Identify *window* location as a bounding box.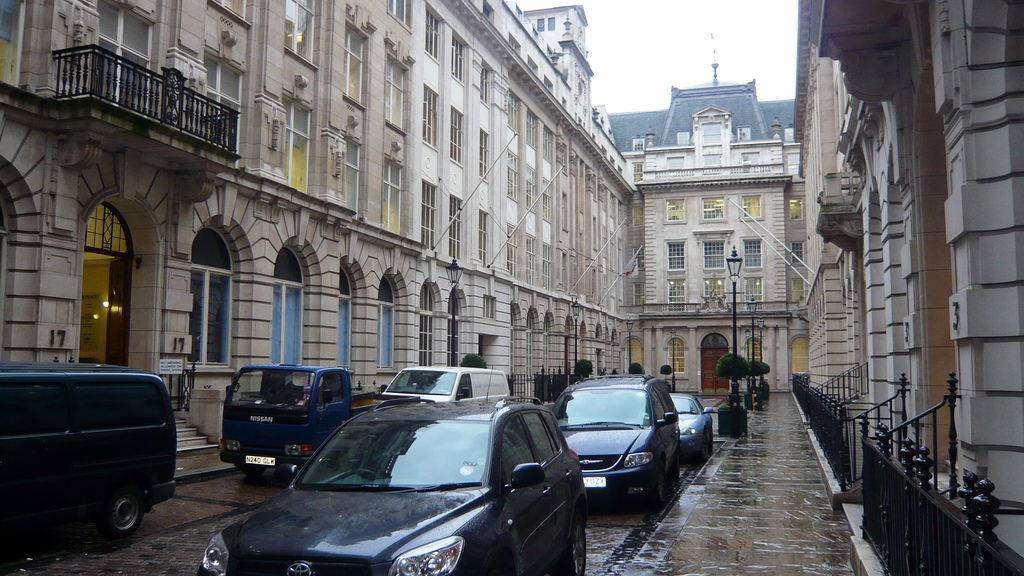
(541,315,556,378).
